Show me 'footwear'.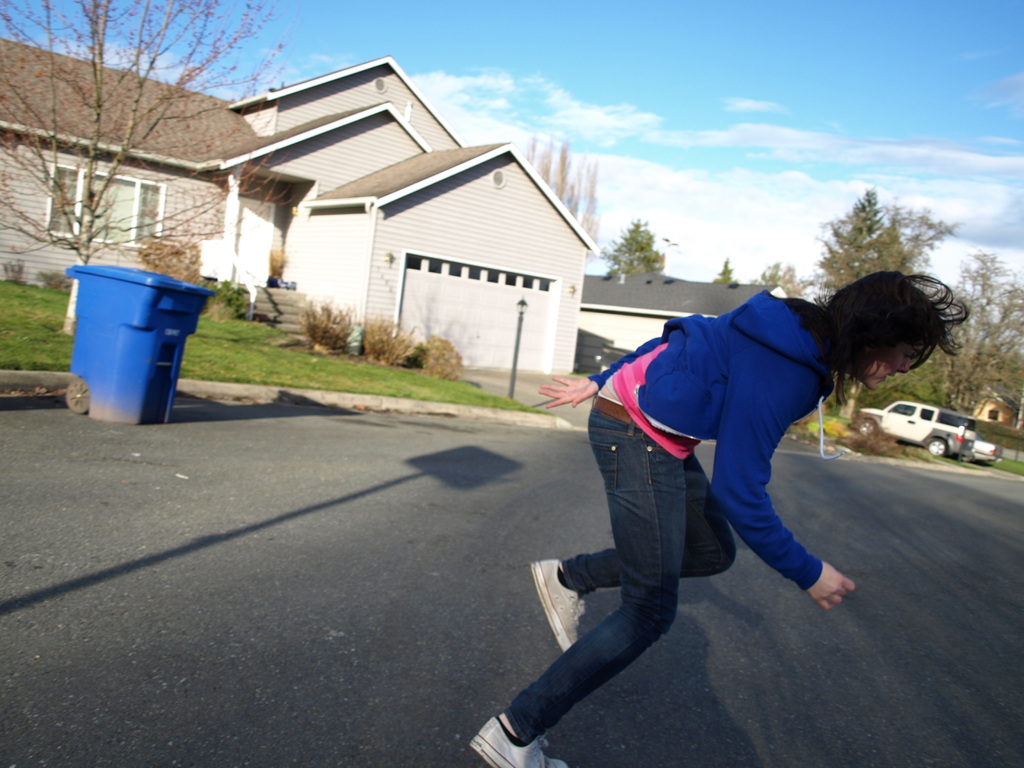
'footwear' is here: Rect(531, 556, 585, 653).
